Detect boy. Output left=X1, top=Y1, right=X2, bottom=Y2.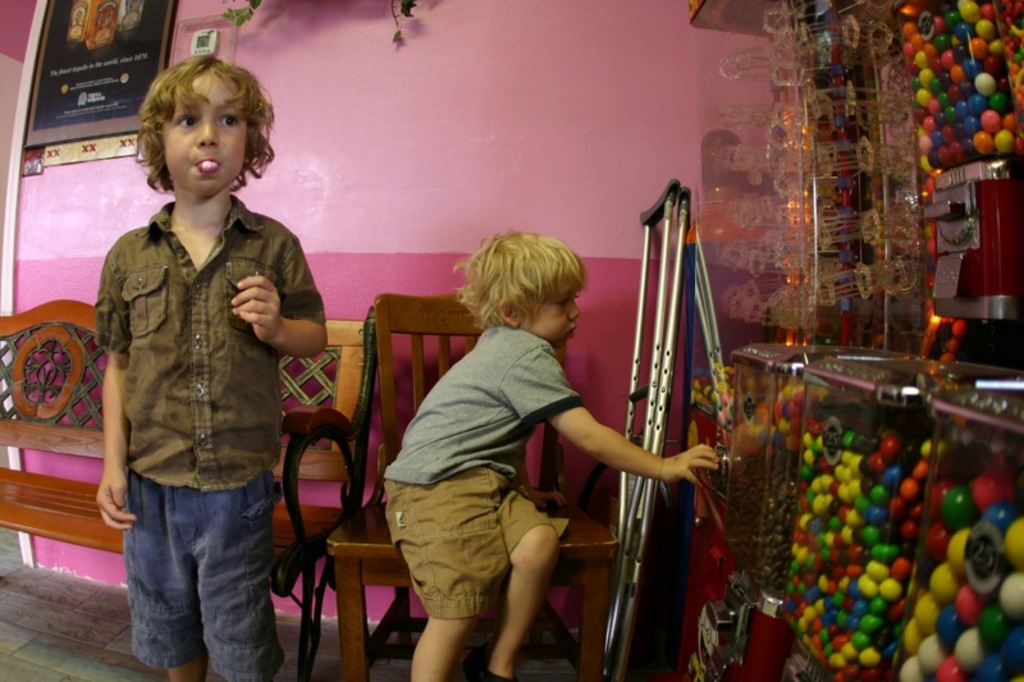
left=86, top=74, right=324, bottom=664.
